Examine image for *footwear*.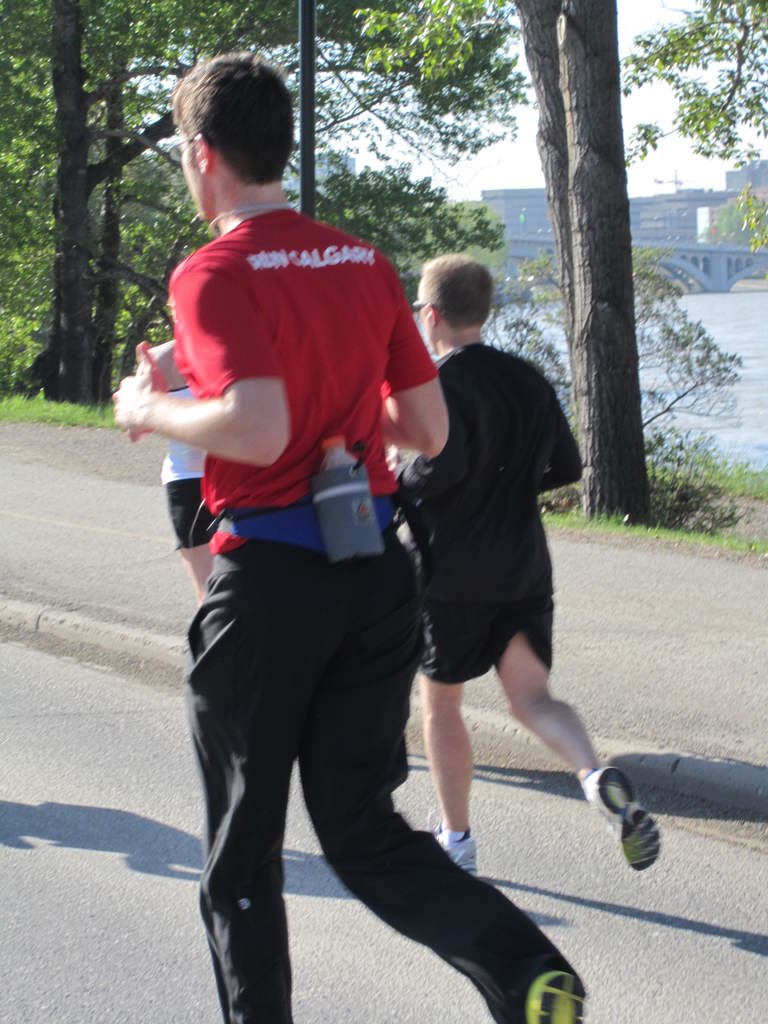
Examination result: [x1=592, y1=764, x2=664, y2=870].
